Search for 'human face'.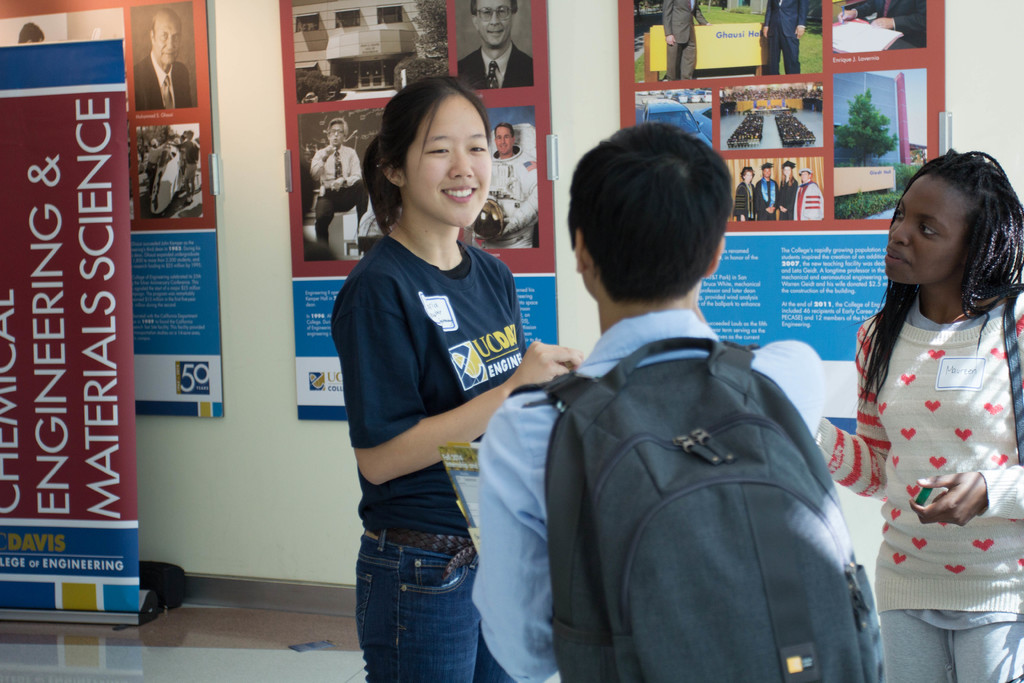
Found at region(150, 24, 180, 65).
